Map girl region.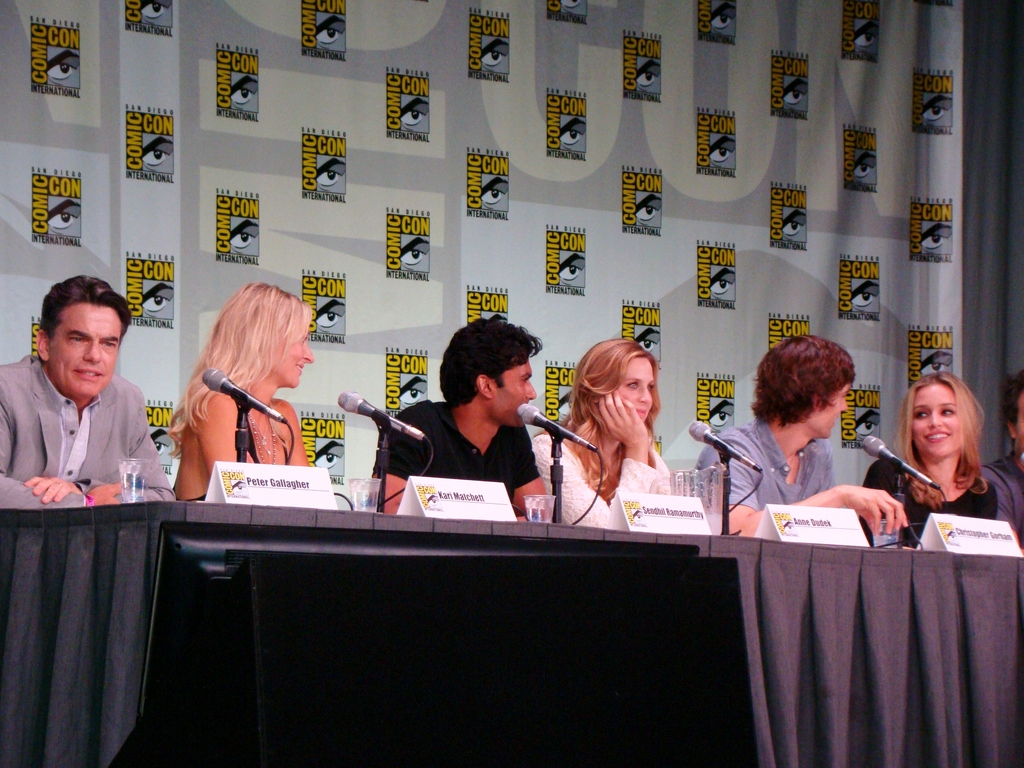
Mapped to 529:338:671:531.
